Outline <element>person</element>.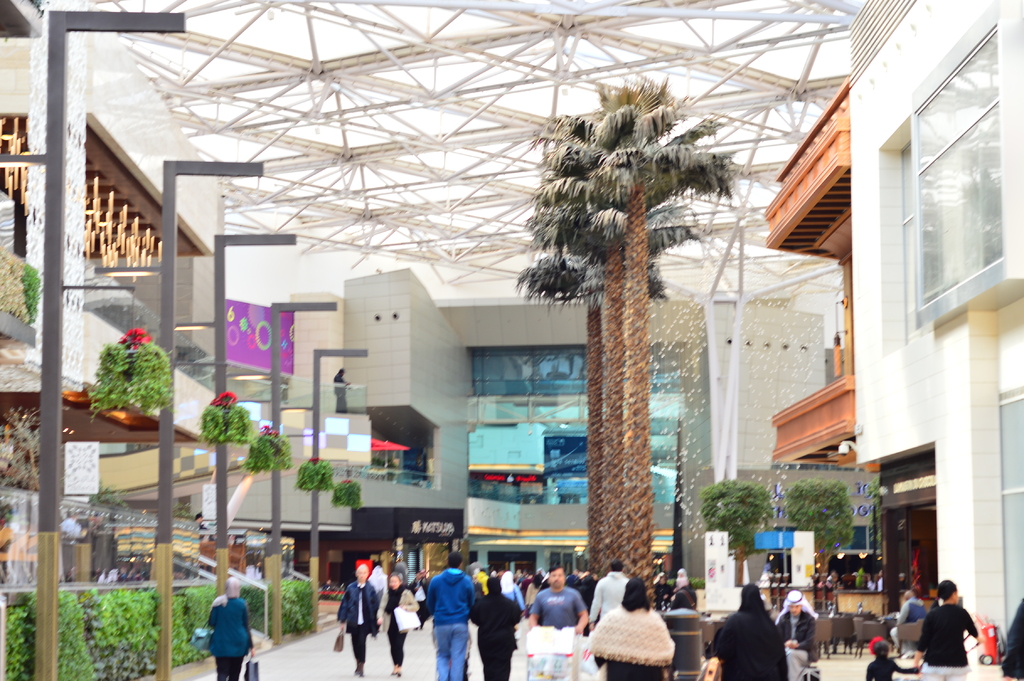
Outline: [x1=207, y1=577, x2=252, y2=680].
